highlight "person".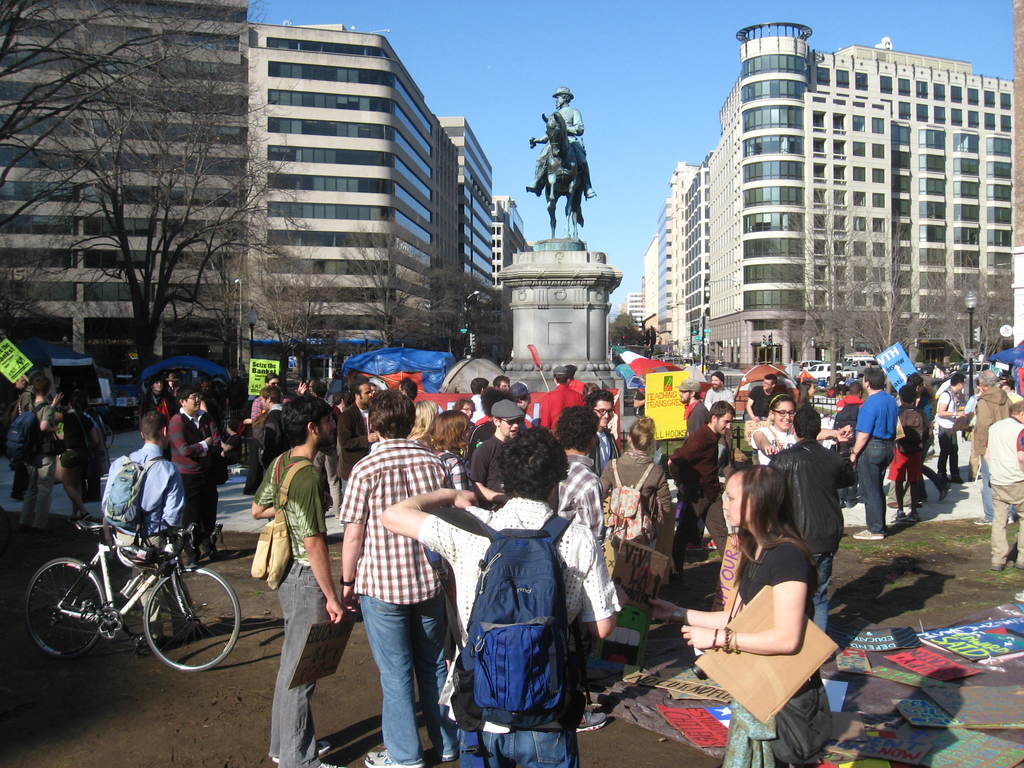
Highlighted region: Rect(91, 406, 215, 639).
